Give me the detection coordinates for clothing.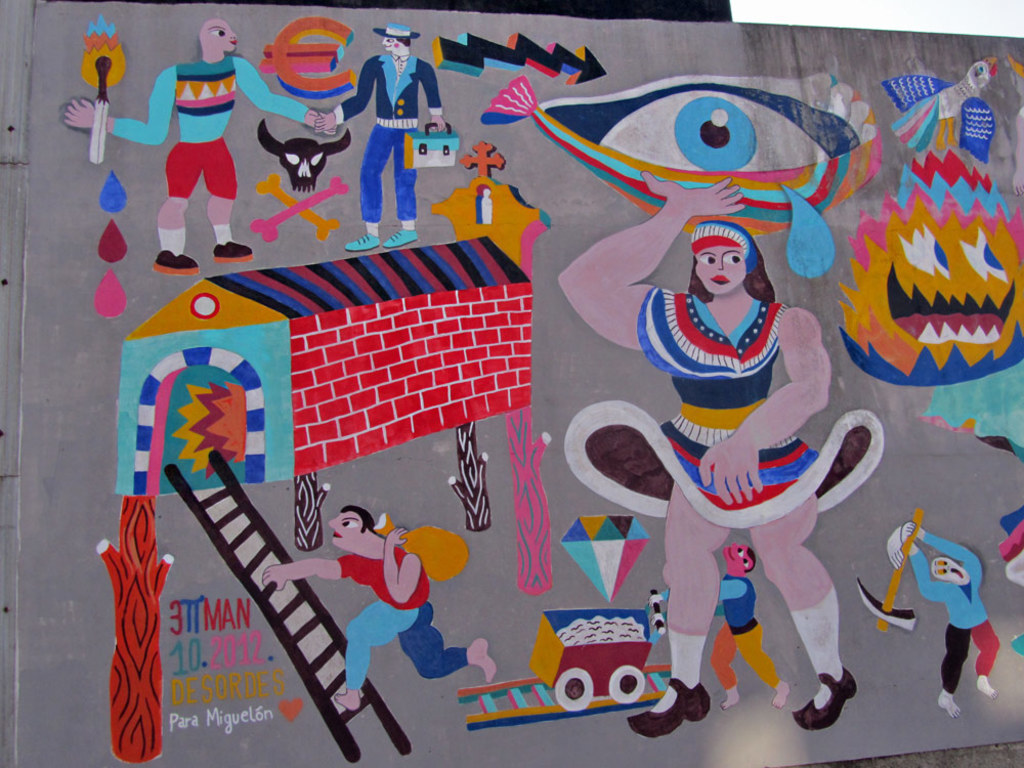
{"x1": 912, "y1": 530, "x2": 1000, "y2": 695}.
